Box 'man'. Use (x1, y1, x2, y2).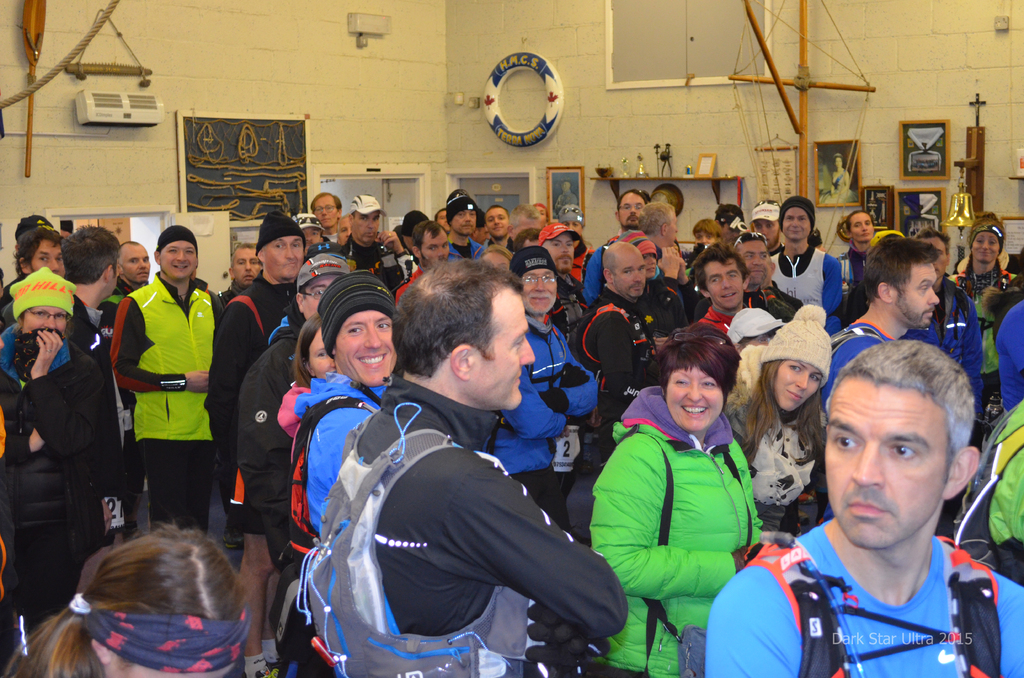
(729, 228, 792, 323).
